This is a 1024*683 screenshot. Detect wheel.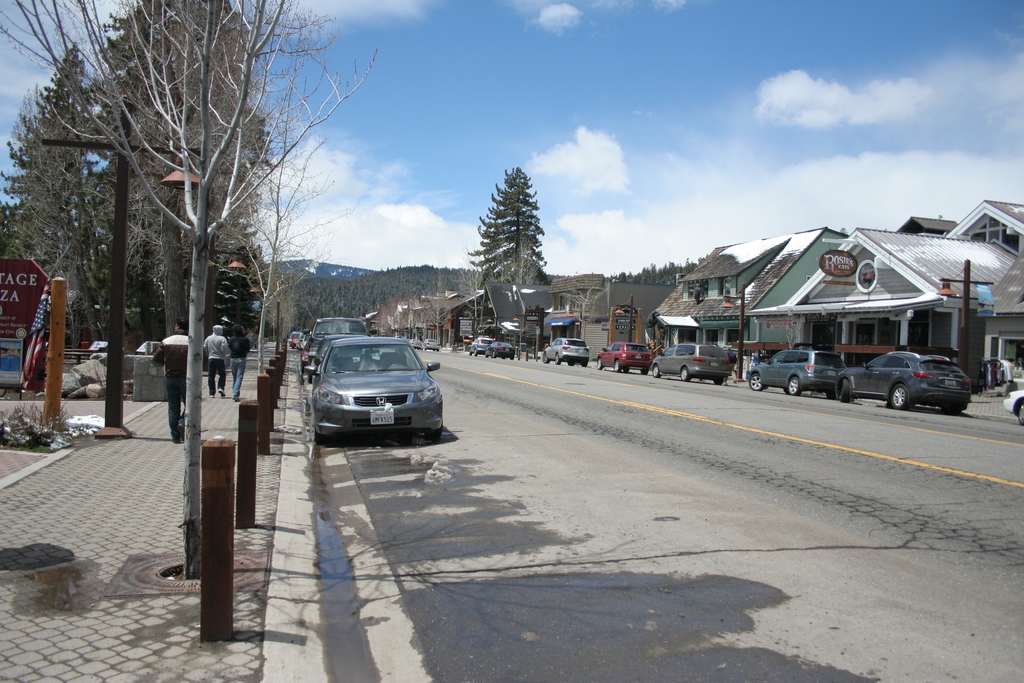
(1016,404,1023,424).
